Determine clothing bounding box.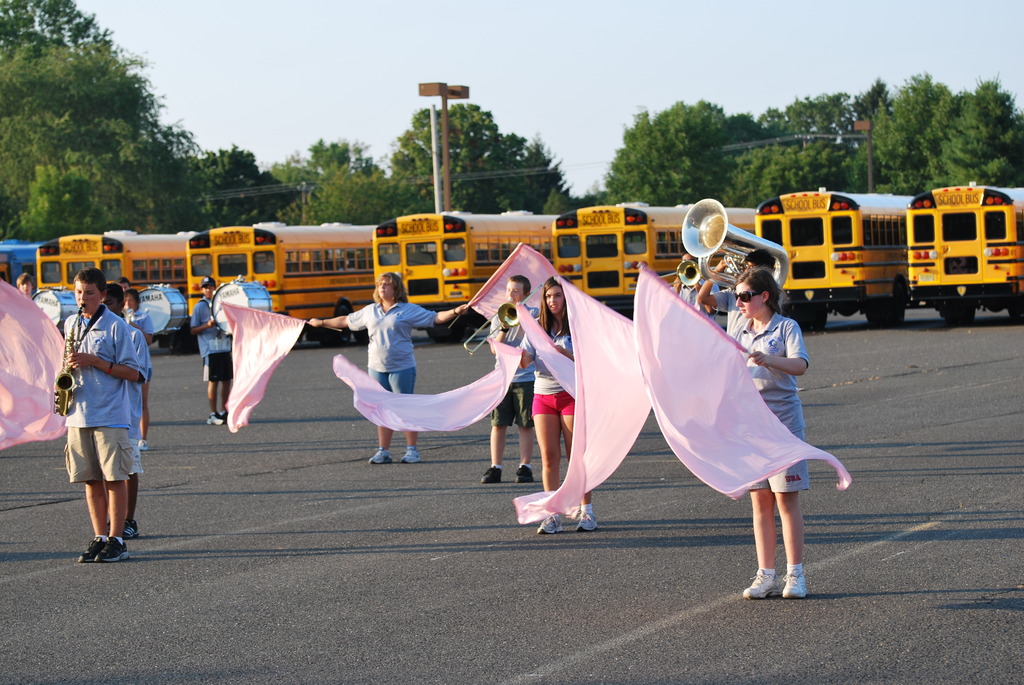
Determined: 712/283/789/337.
